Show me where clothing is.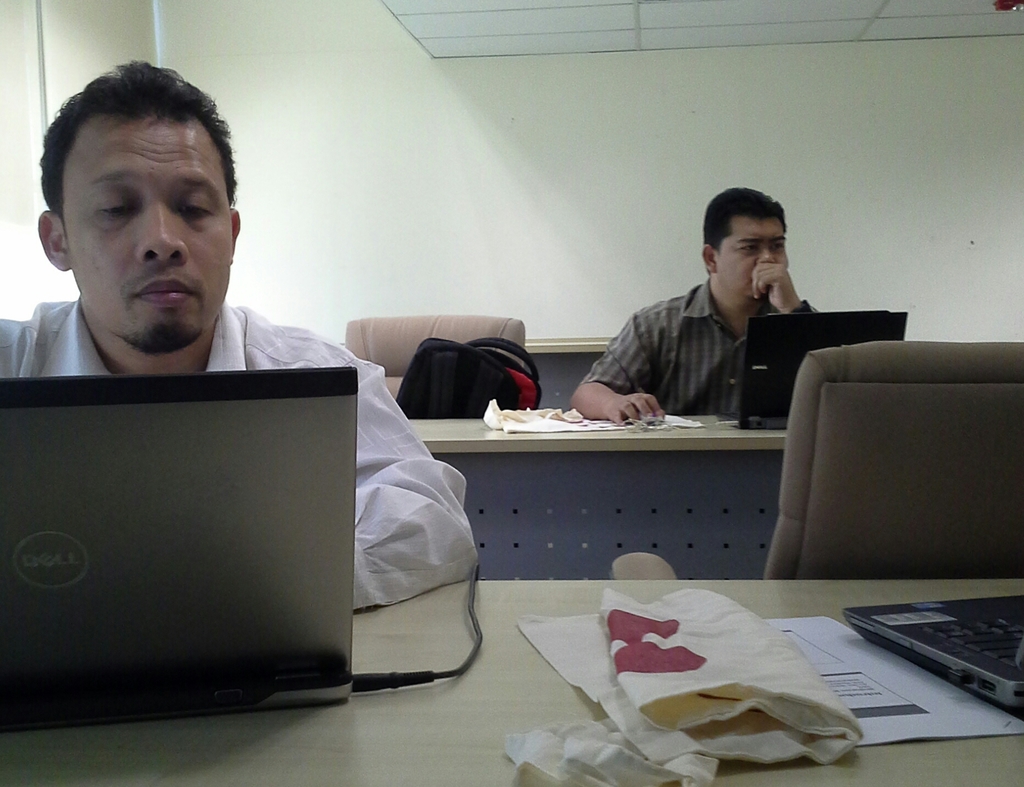
clothing is at {"x1": 0, "y1": 299, "x2": 480, "y2": 609}.
